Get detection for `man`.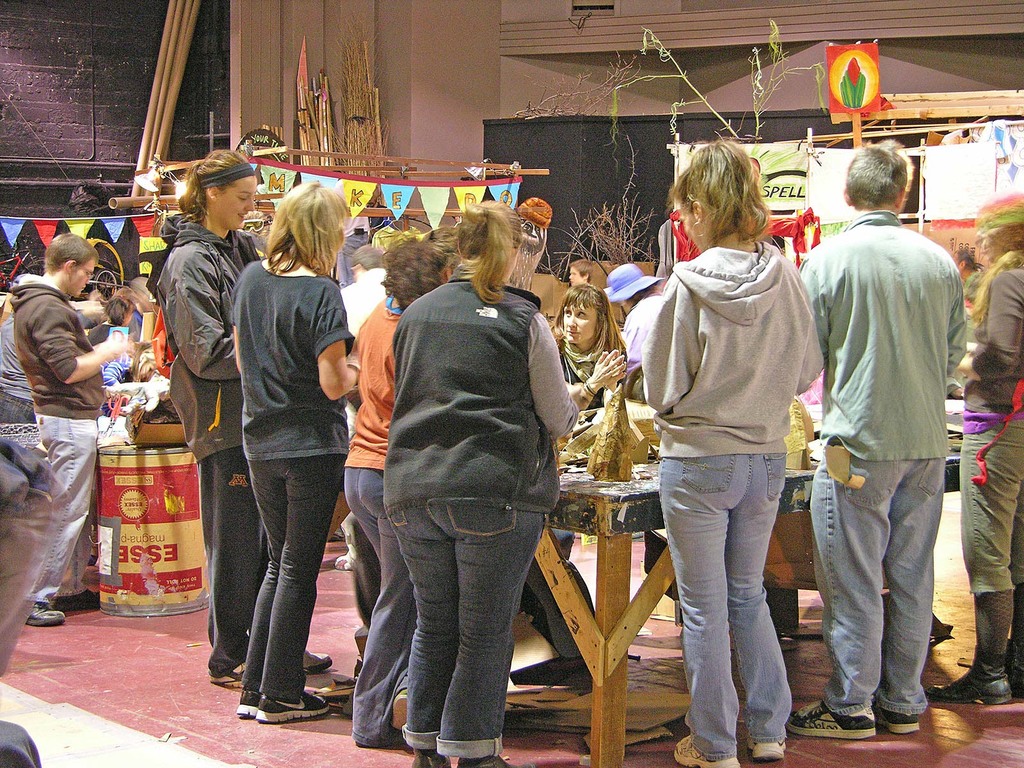
Detection: box(10, 227, 134, 625).
